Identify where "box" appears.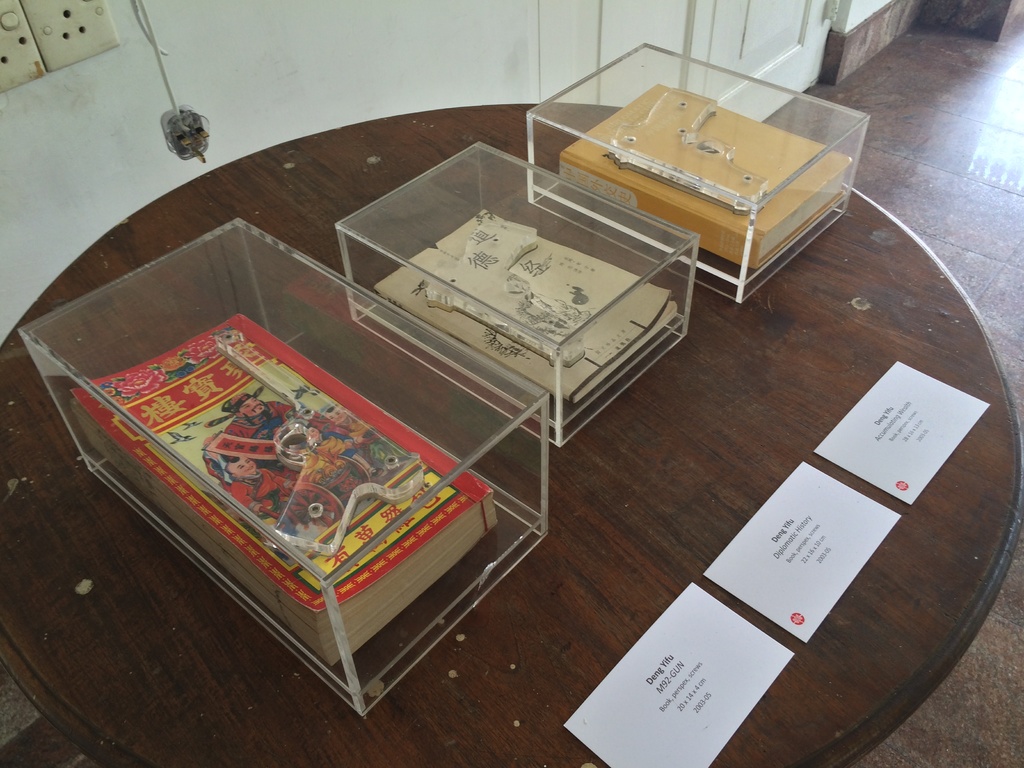
Appears at BBox(72, 255, 547, 700).
